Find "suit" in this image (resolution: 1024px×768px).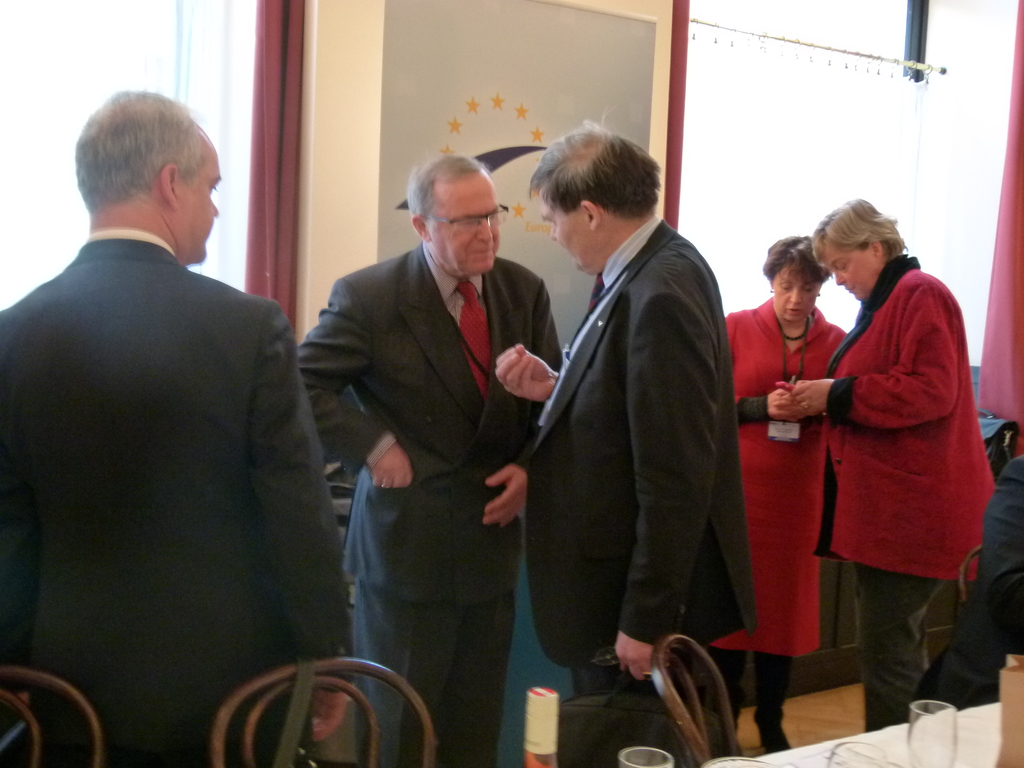
[x1=0, y1=228, x2=354, y2=767].
